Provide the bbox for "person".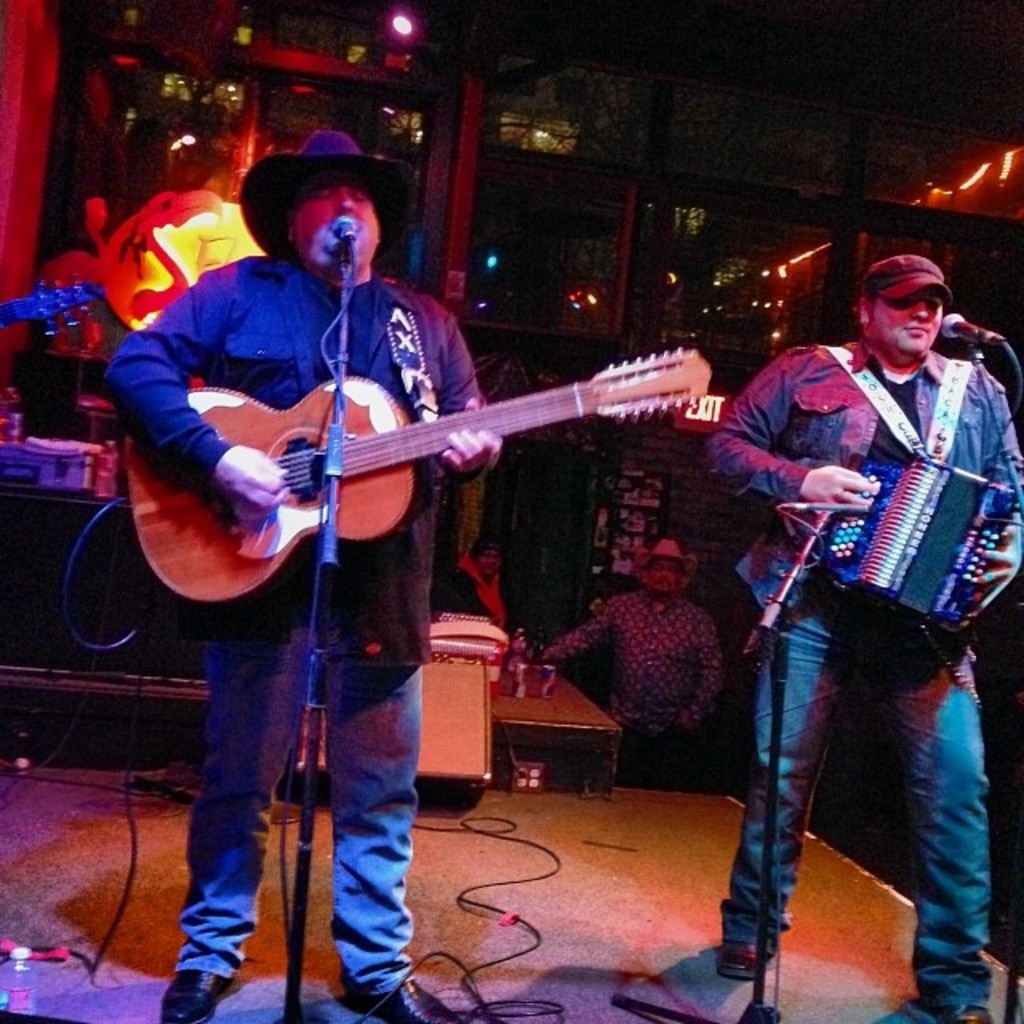
box(106, 133, 498, 1022).
